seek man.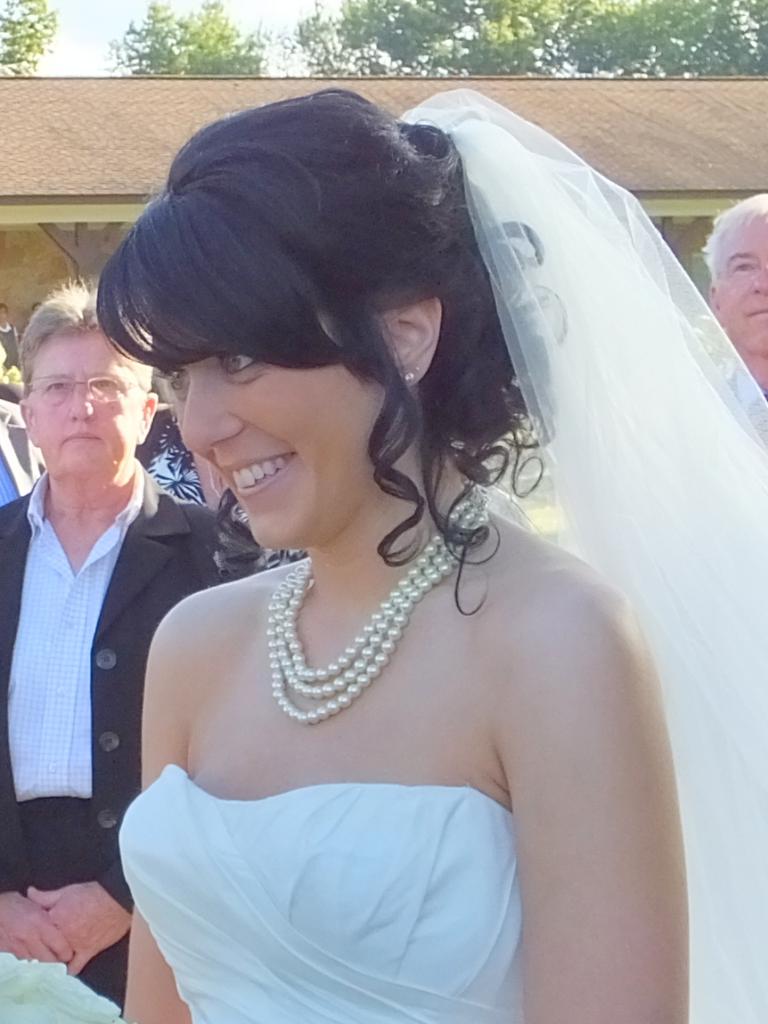
0, 267, 217, 946.
